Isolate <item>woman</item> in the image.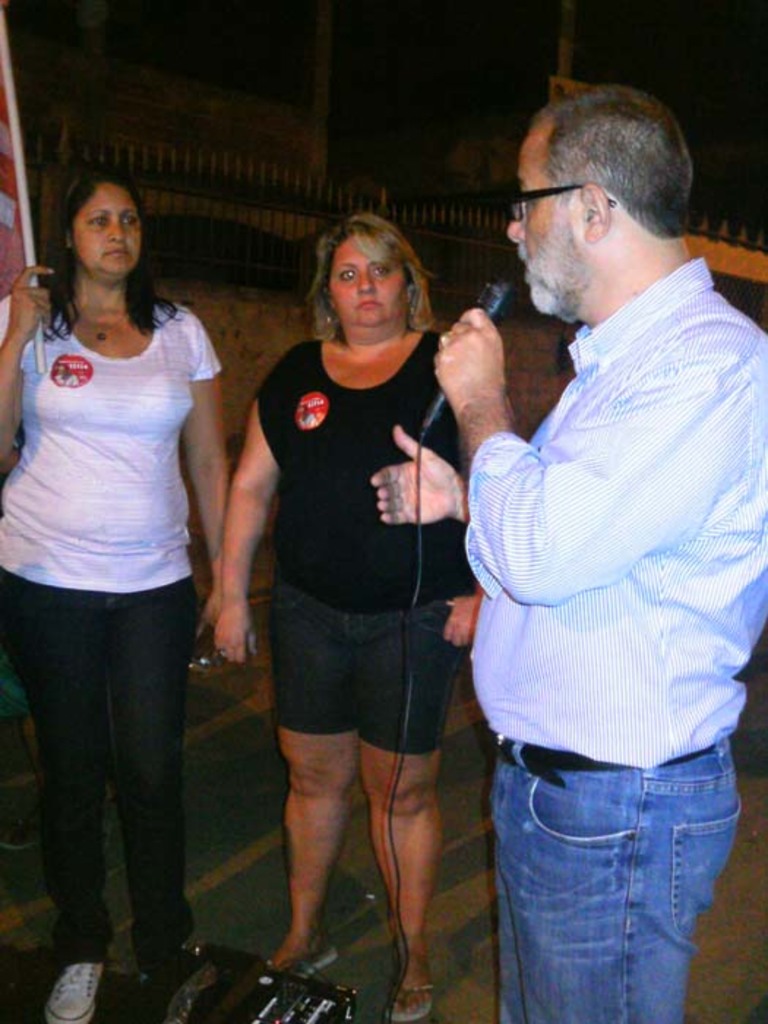
Isolated region: x1=211 y1=208 x2=486 y2=1023.
